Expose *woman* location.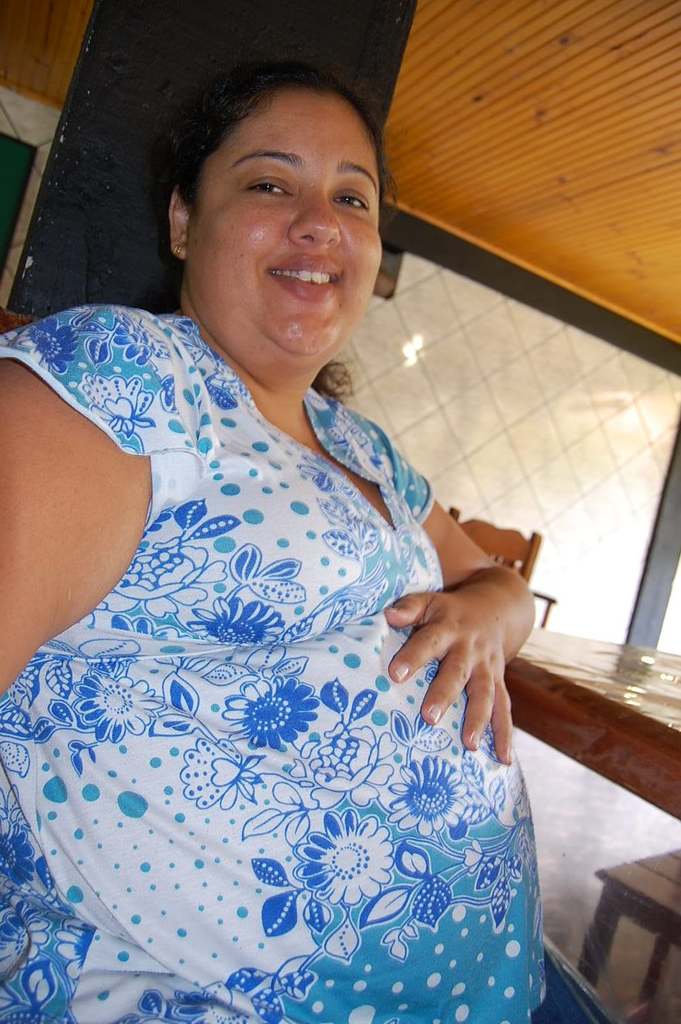
Exposed at Rect(0, 48, 558, 953).
